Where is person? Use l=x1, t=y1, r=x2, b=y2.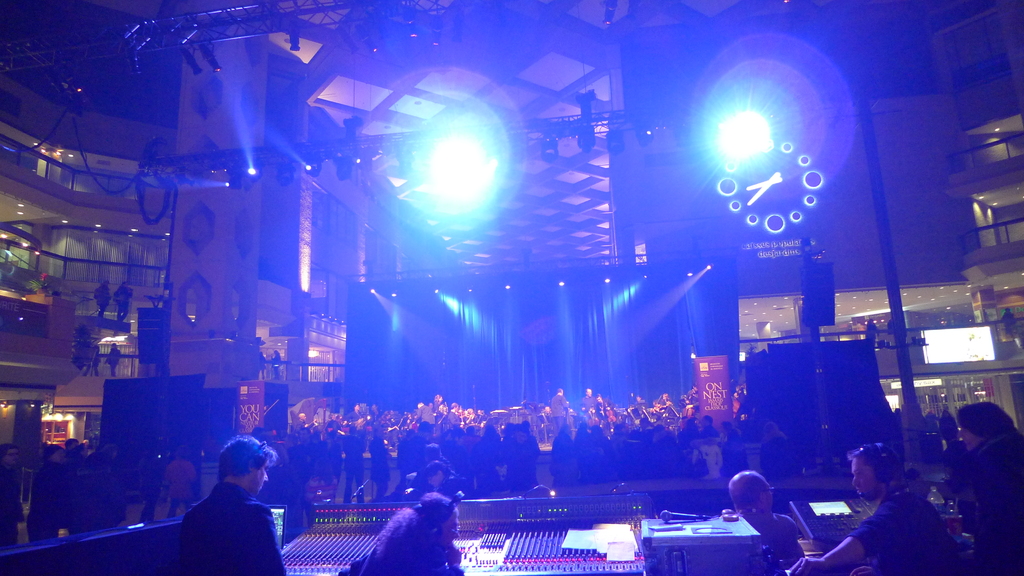
l=174, t=440, r=288, b=575.
